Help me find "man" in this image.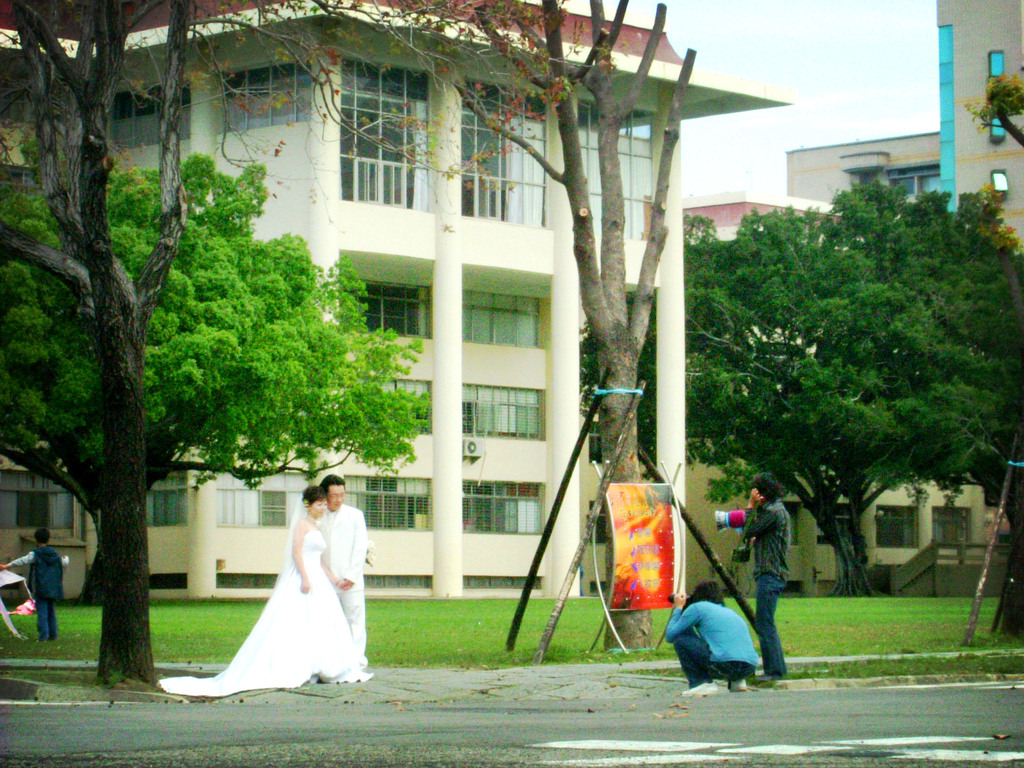
Found it: left=664, top=585, right=762, bottom=691.
